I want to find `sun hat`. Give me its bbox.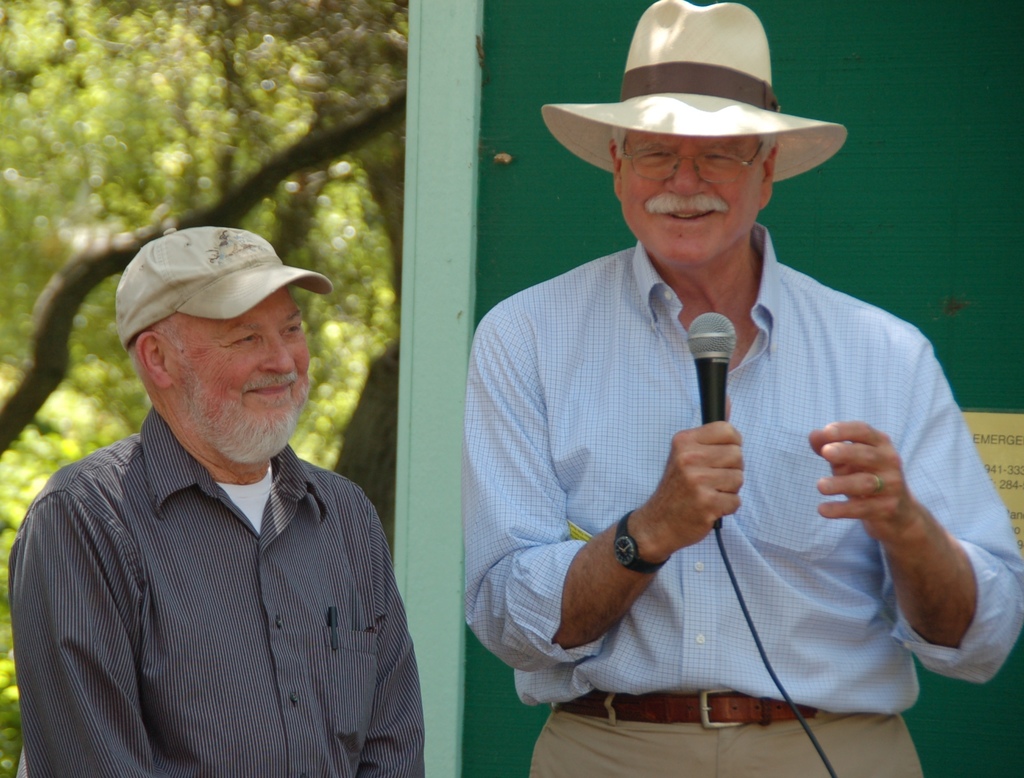
<box>116,225,340,348</box>.
